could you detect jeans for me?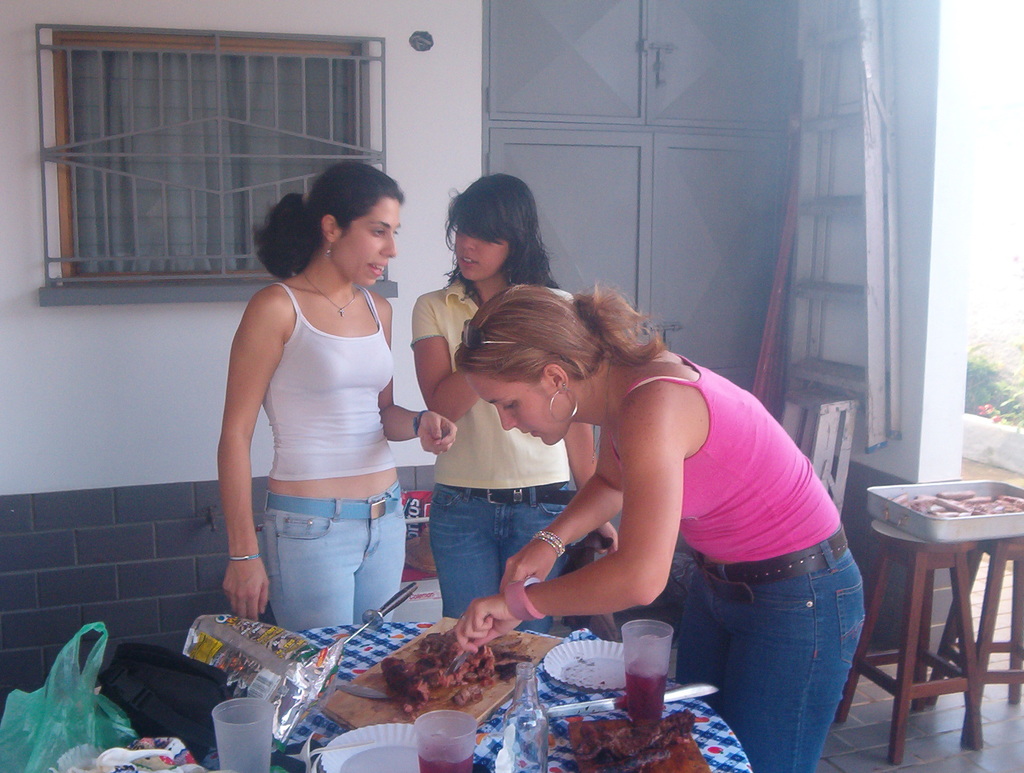
Detection result: 267/492/408/633.
